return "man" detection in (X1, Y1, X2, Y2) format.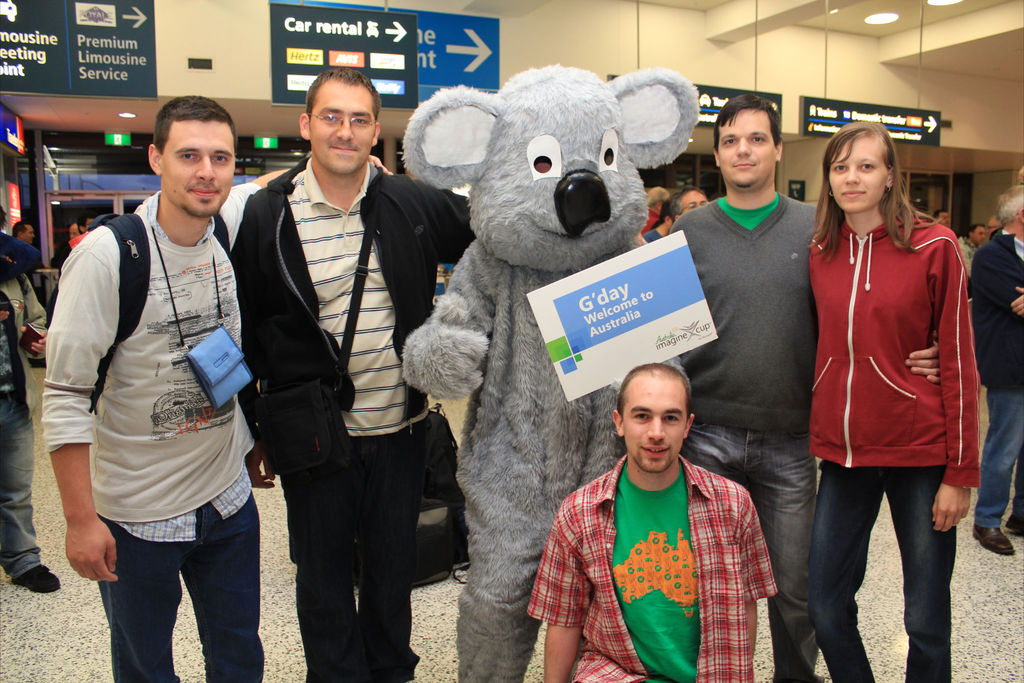
(965, 183, 1023, 566).
